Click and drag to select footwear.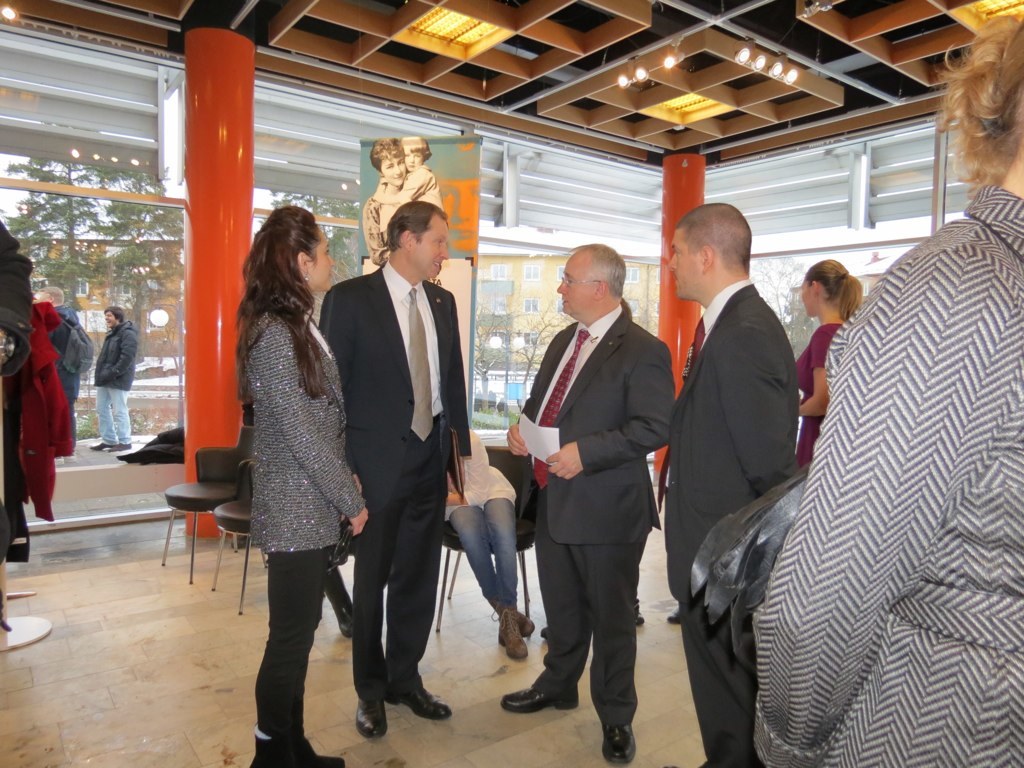
Selection: detection(668, 605, 680, 618).
